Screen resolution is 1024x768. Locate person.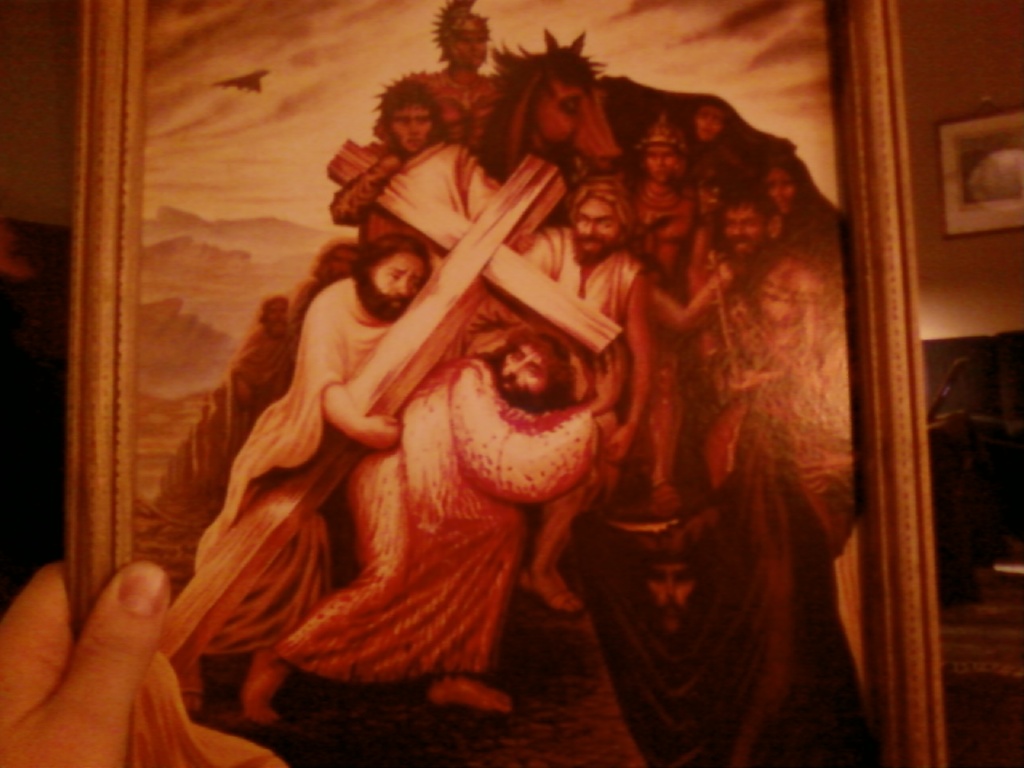
[x1=663, y1=90, x2=741, y2=210].
